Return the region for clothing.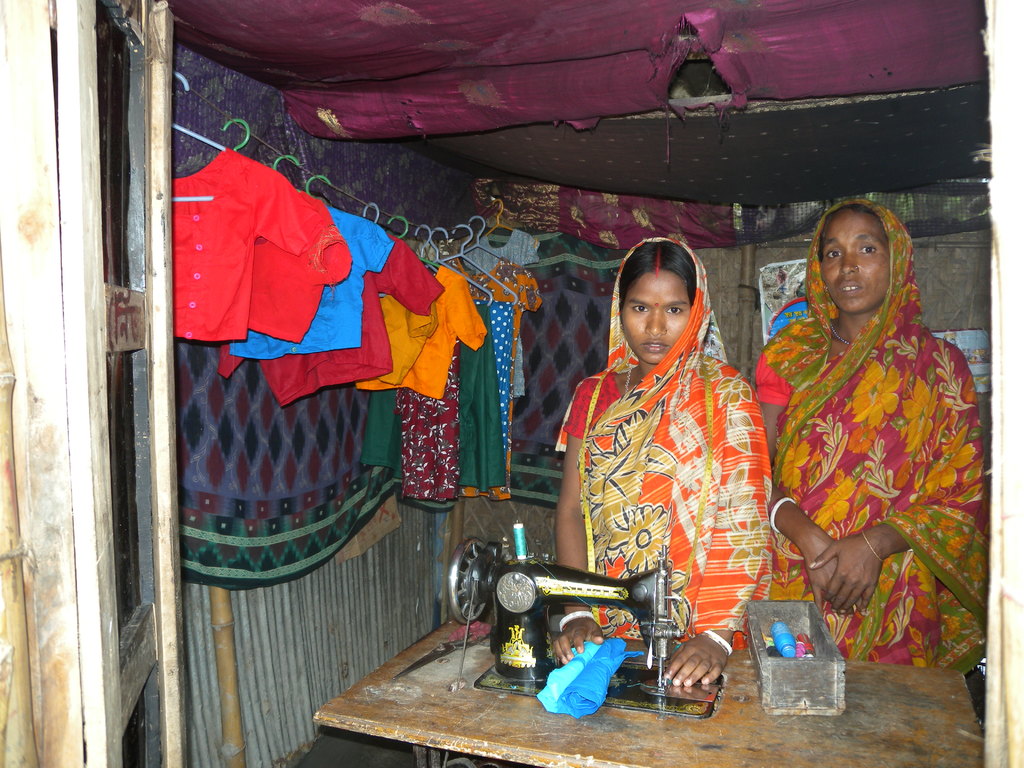
l=222, t=209, r=390, b=363.
